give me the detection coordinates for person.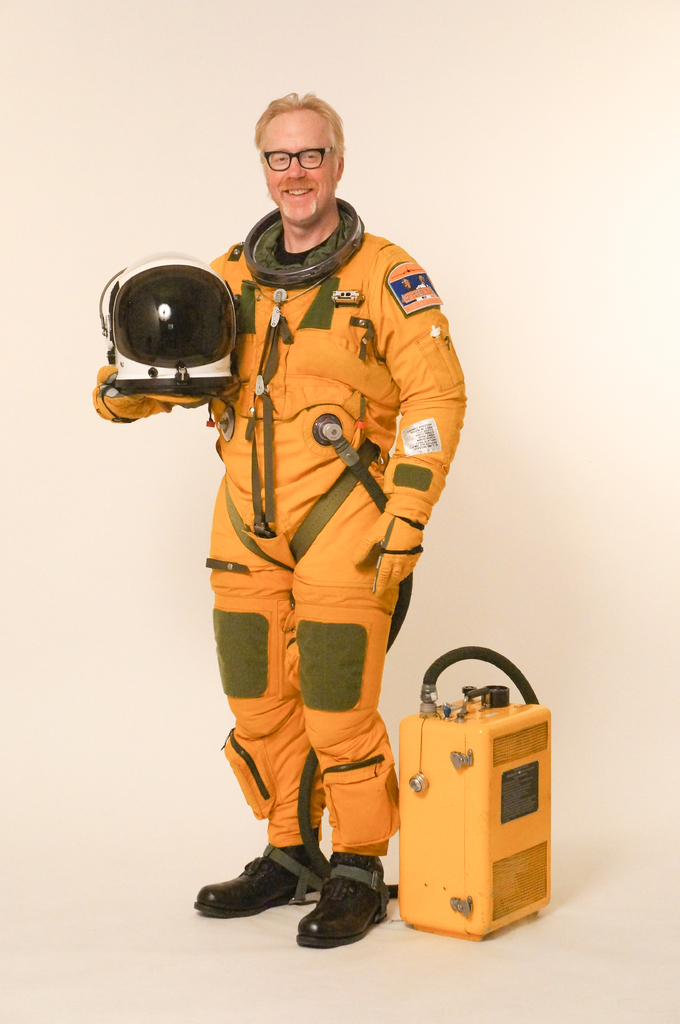
[left=91, top=94, right=466, bottom=942].
